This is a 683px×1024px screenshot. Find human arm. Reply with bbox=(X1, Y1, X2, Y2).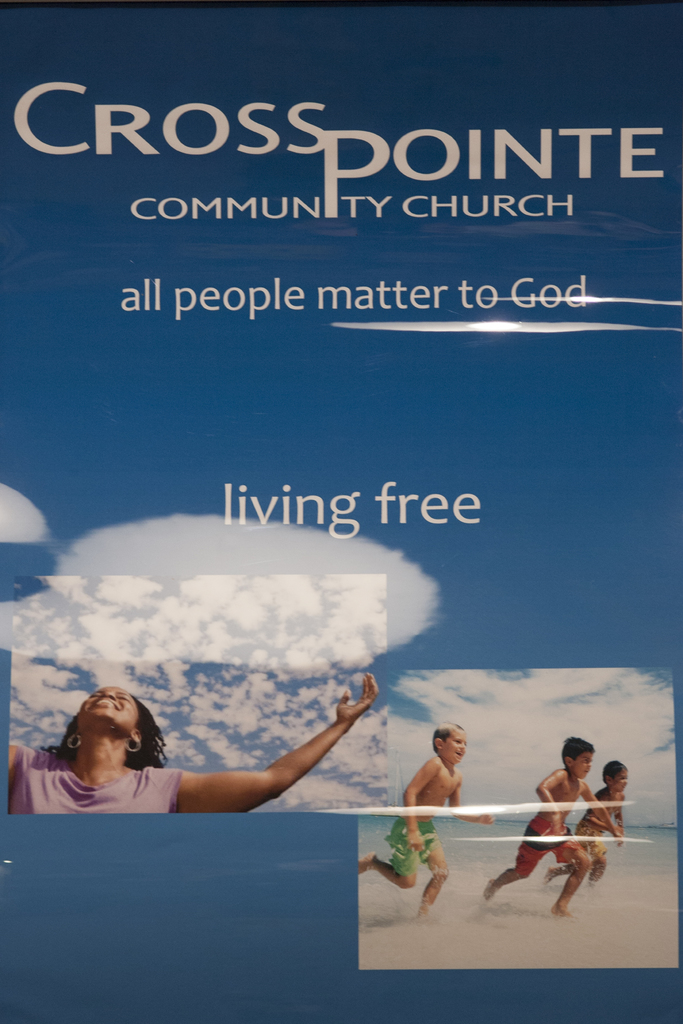
bbox=(400, 746, 432, 849).
